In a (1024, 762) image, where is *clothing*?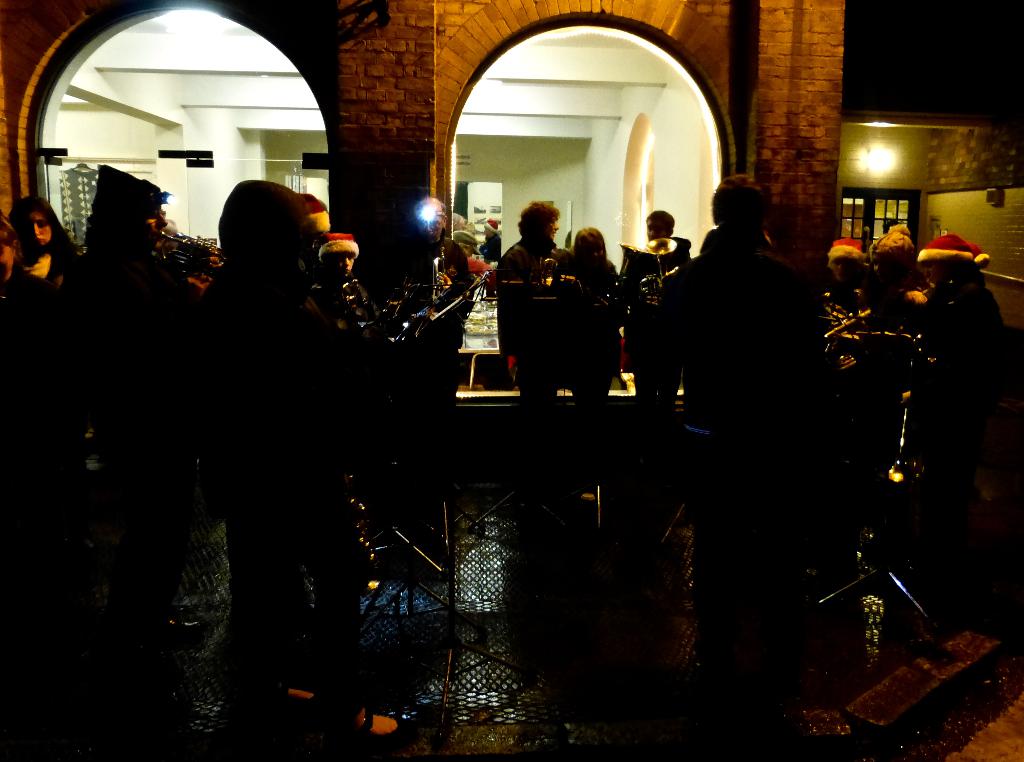
<bbox>496, 228, 563, 417</bbox>.
